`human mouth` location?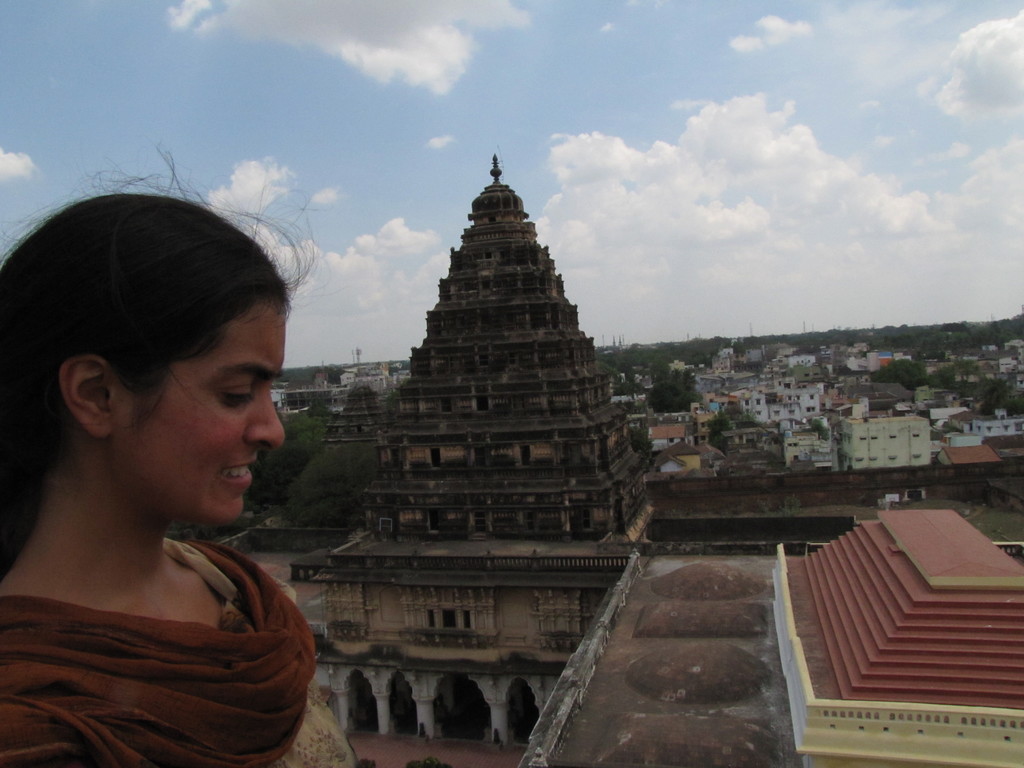
bbox=[218, 458, 257, 488]
